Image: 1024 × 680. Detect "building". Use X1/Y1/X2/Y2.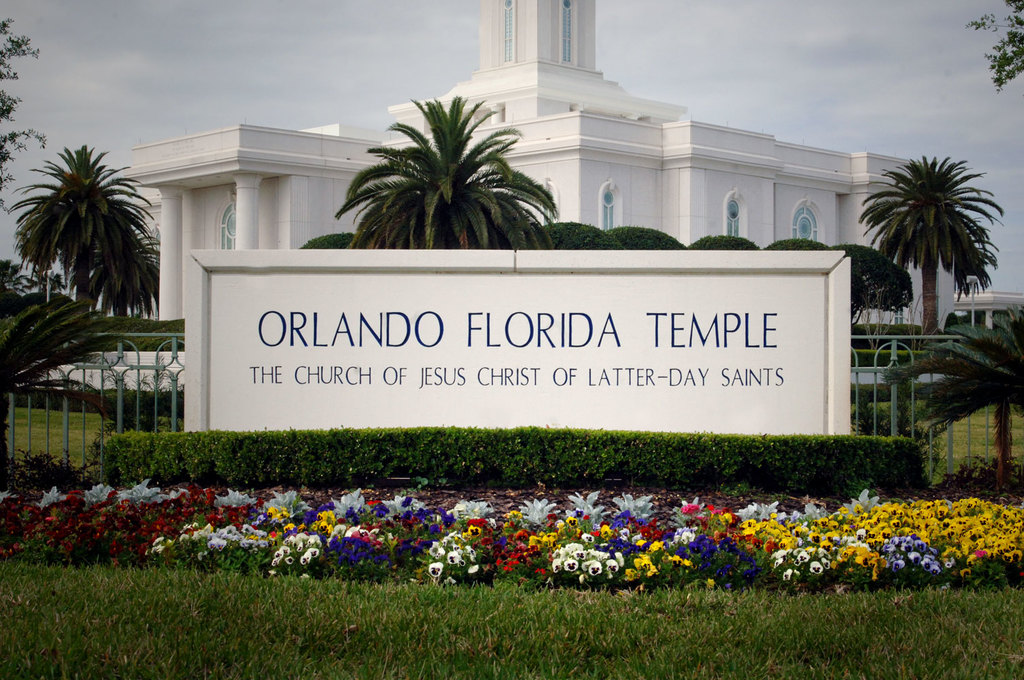
66/0/959/336.
